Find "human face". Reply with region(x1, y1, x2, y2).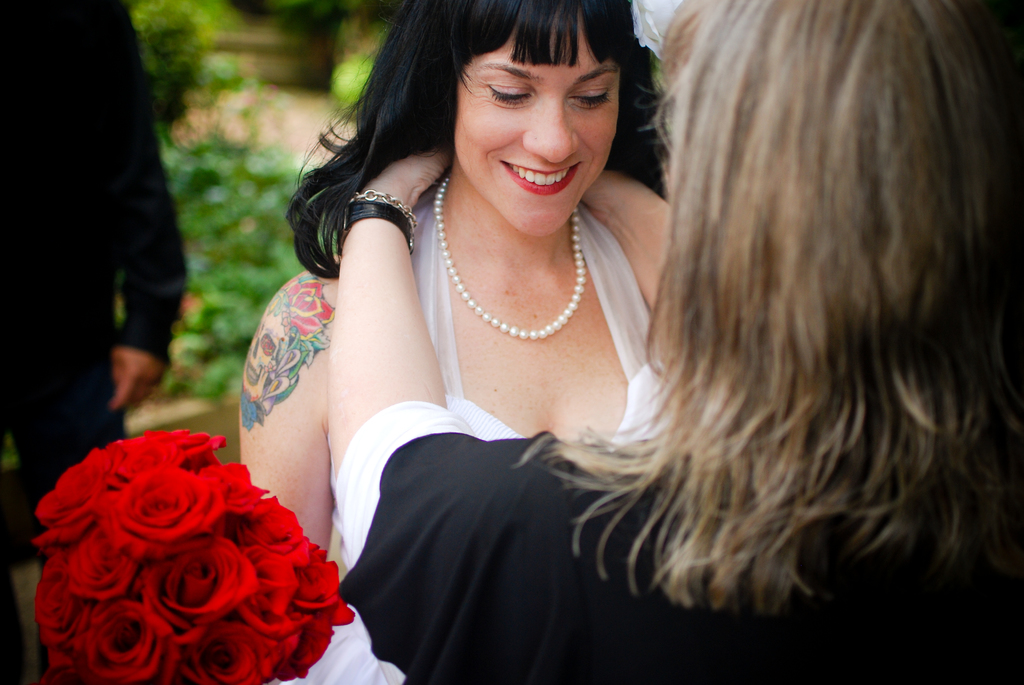
region(451, 17, 625, 237).
